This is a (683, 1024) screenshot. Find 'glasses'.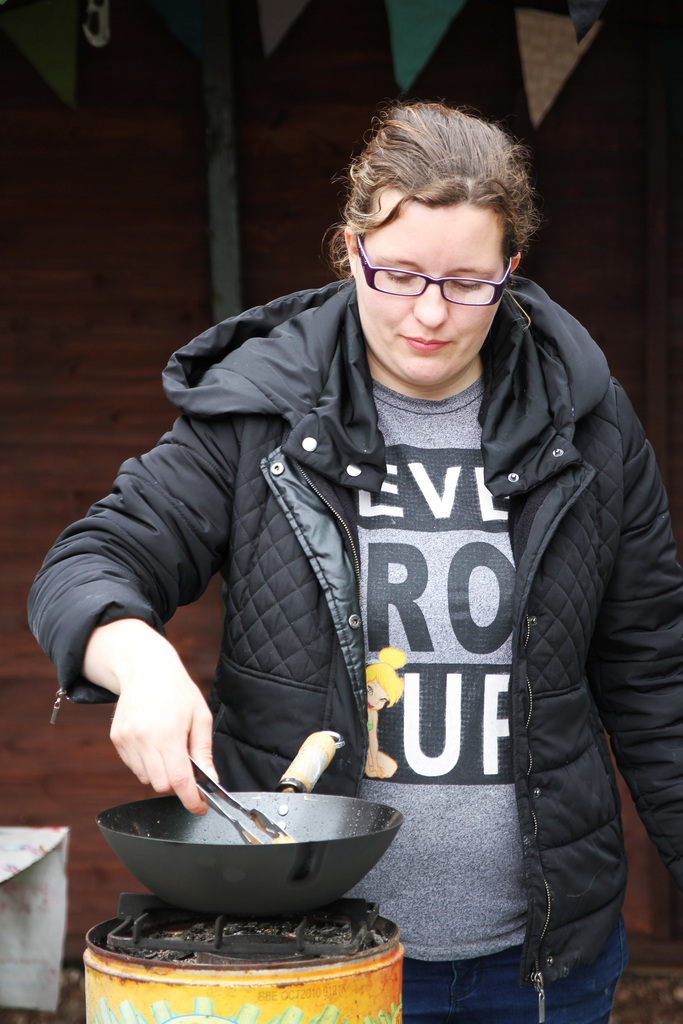
Bounding box: [354,232,513,308].
